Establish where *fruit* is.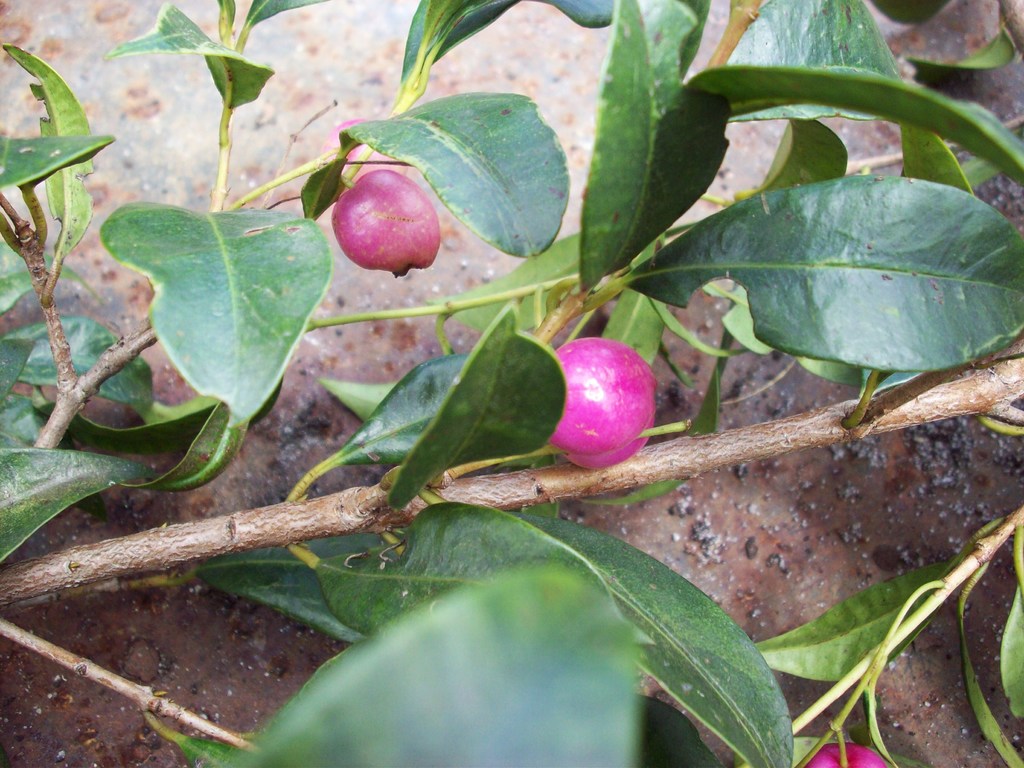
Established at <bbox>328, 162, 448, 275</bbox>.
